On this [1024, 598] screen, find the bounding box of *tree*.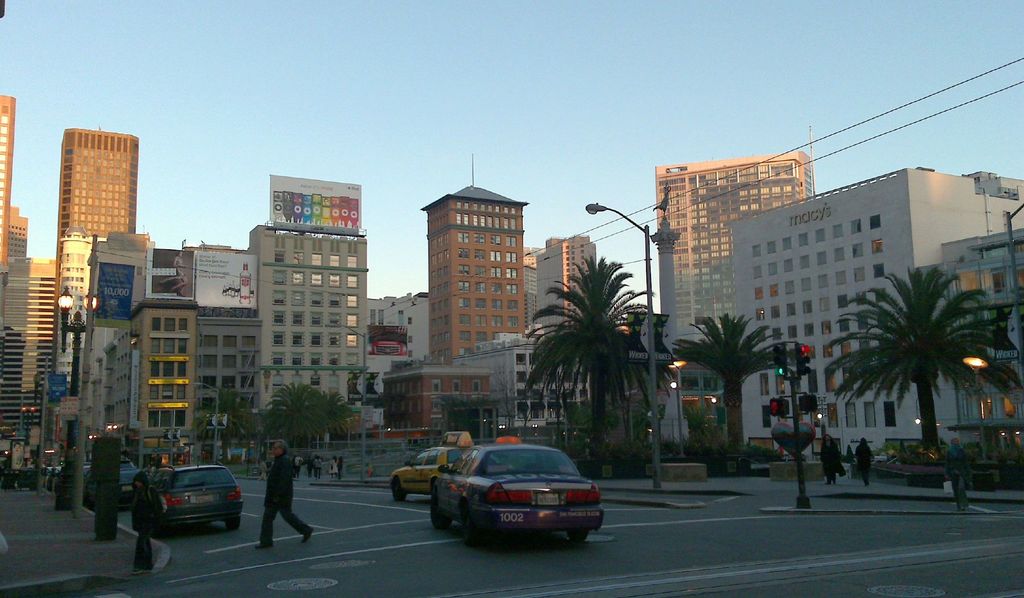
Bounding box: rect(674, 303, 804, 463).
